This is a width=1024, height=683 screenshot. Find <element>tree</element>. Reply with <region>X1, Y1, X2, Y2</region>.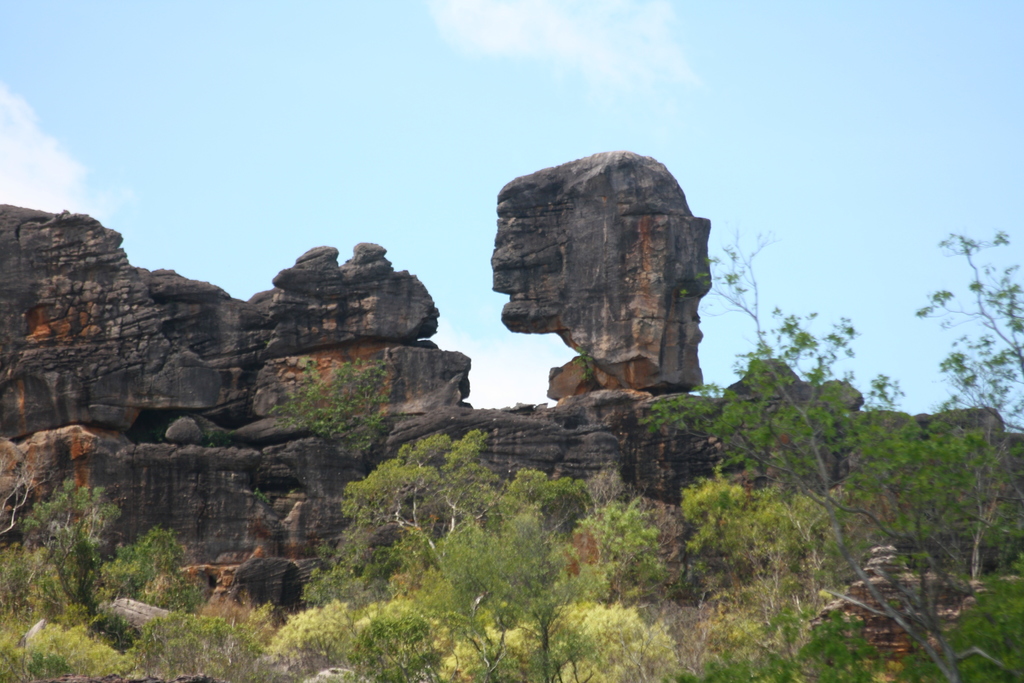
<region>630, 219, 1023, 682</region>.
